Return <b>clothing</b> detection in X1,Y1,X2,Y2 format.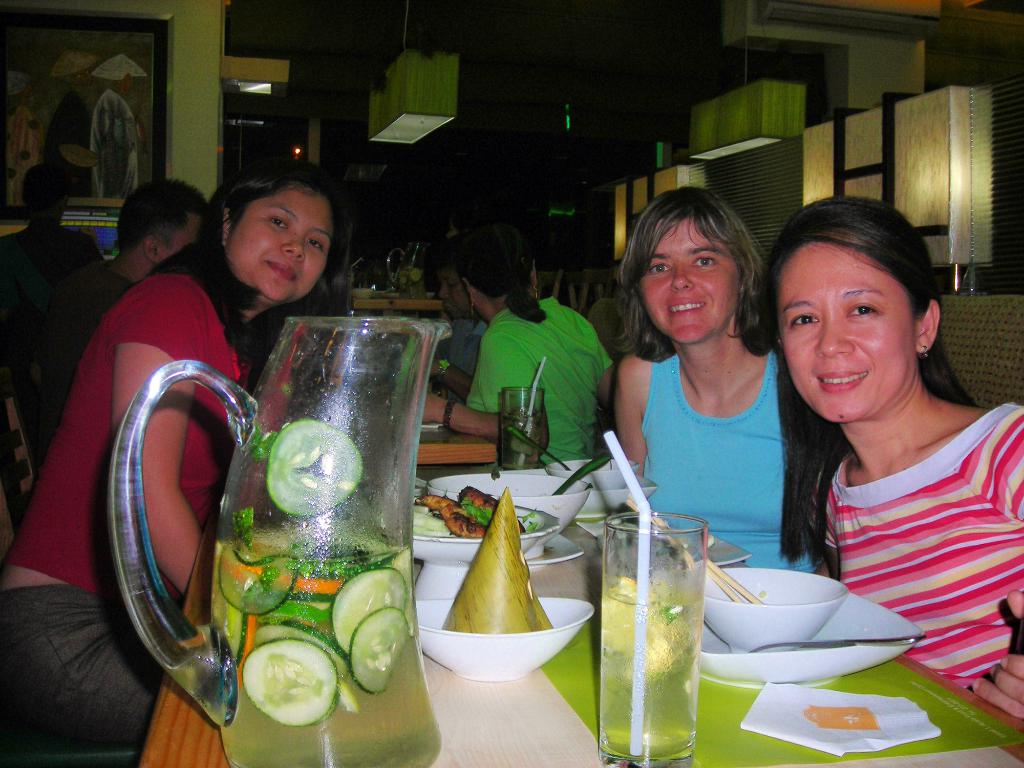
0,269,255,756.
